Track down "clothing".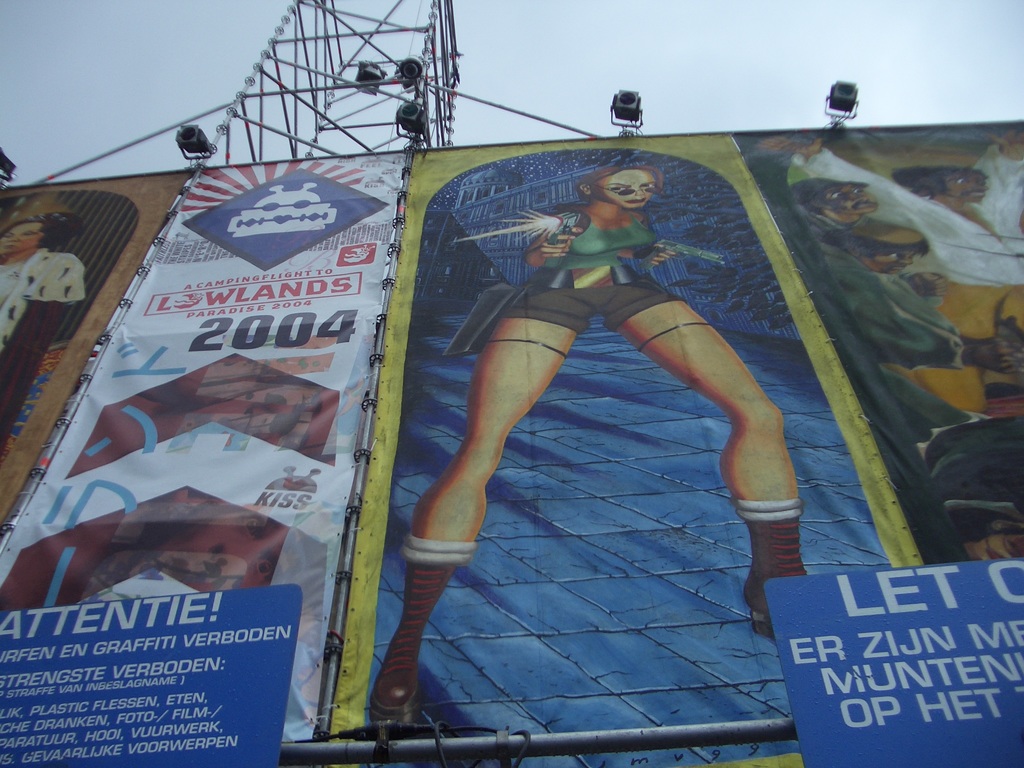
Tracked to bbox(822, 244, 982, 458).
